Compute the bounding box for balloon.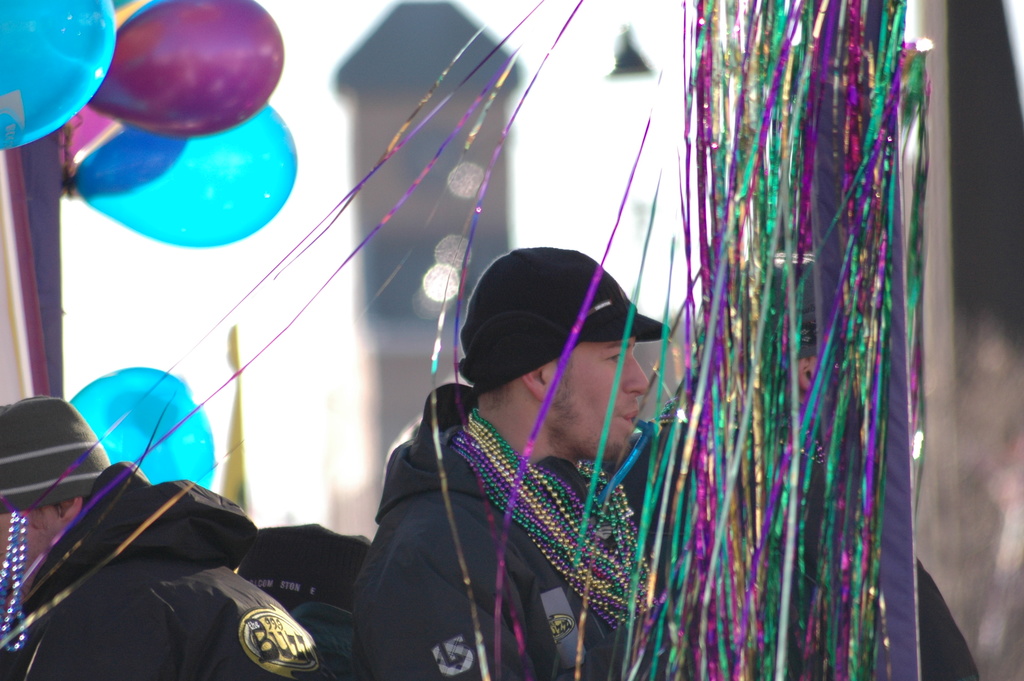
[left=0, top=0, right=116, bottom=154].
